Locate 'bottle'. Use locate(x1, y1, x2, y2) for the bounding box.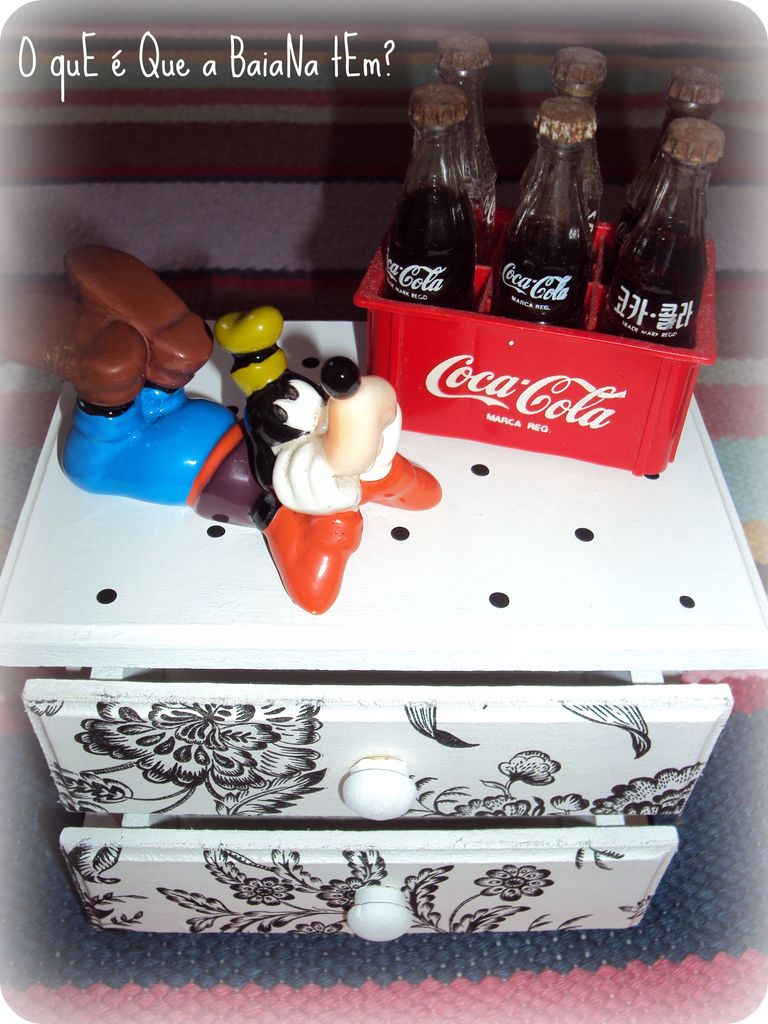
locate(603, 115, 732, 342).
